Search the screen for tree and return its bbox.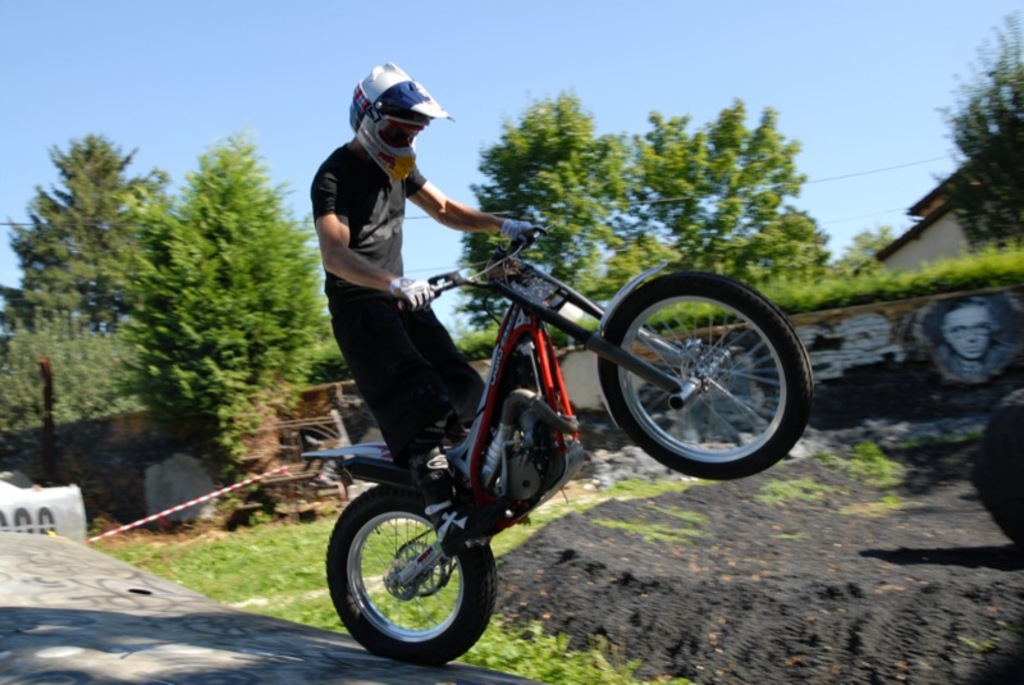
Found: select_region(22, 115, 156, 426).
